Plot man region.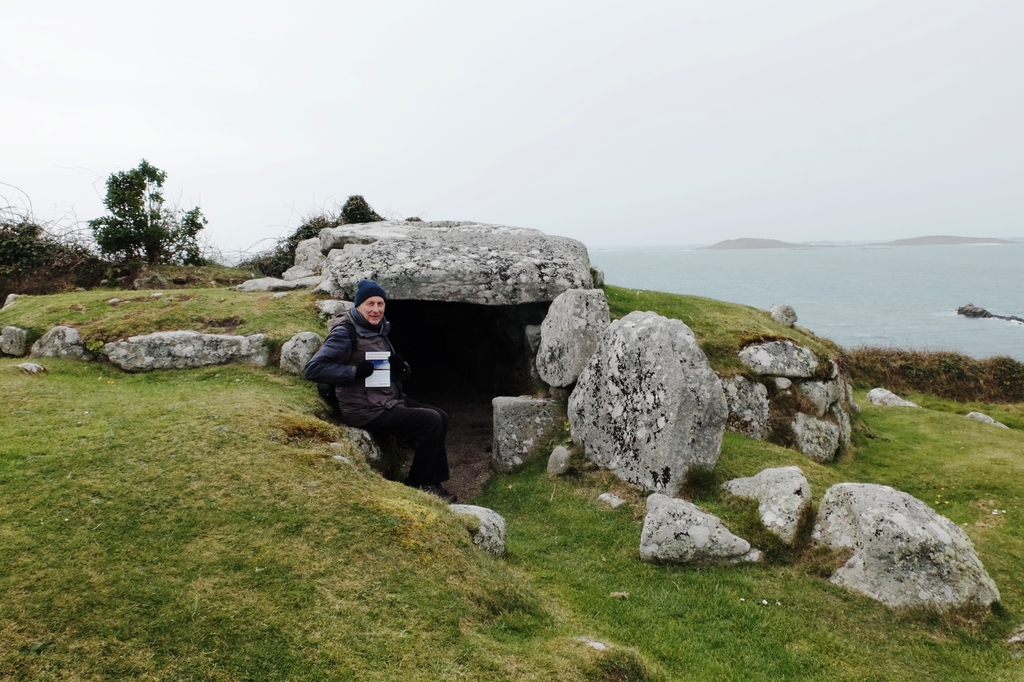
Plotted at (310,288,452,491).
